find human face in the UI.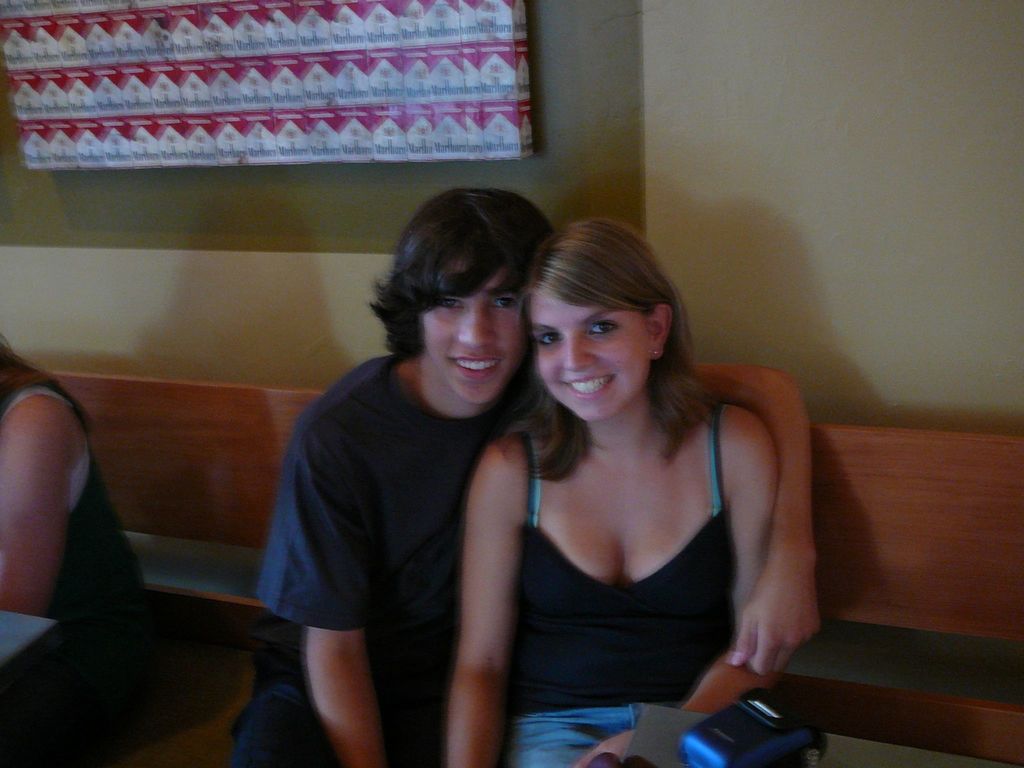
UI element at (x1=532, y1=284, x2=652, y2=426).
